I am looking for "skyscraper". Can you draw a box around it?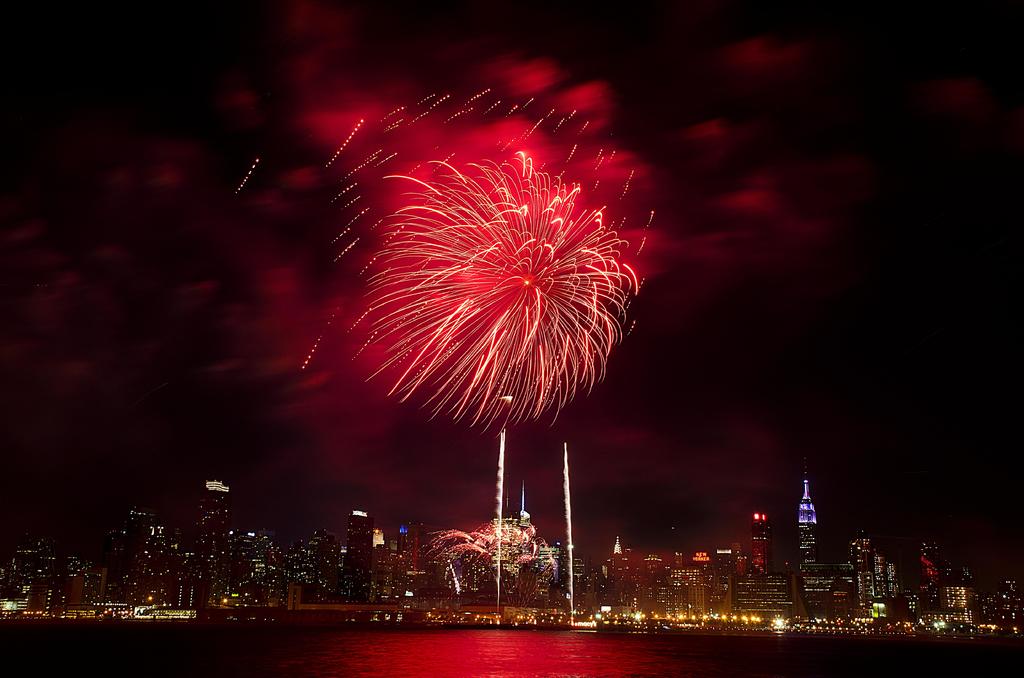
Sure, the bounding box is [799, 462, 827, 617].
